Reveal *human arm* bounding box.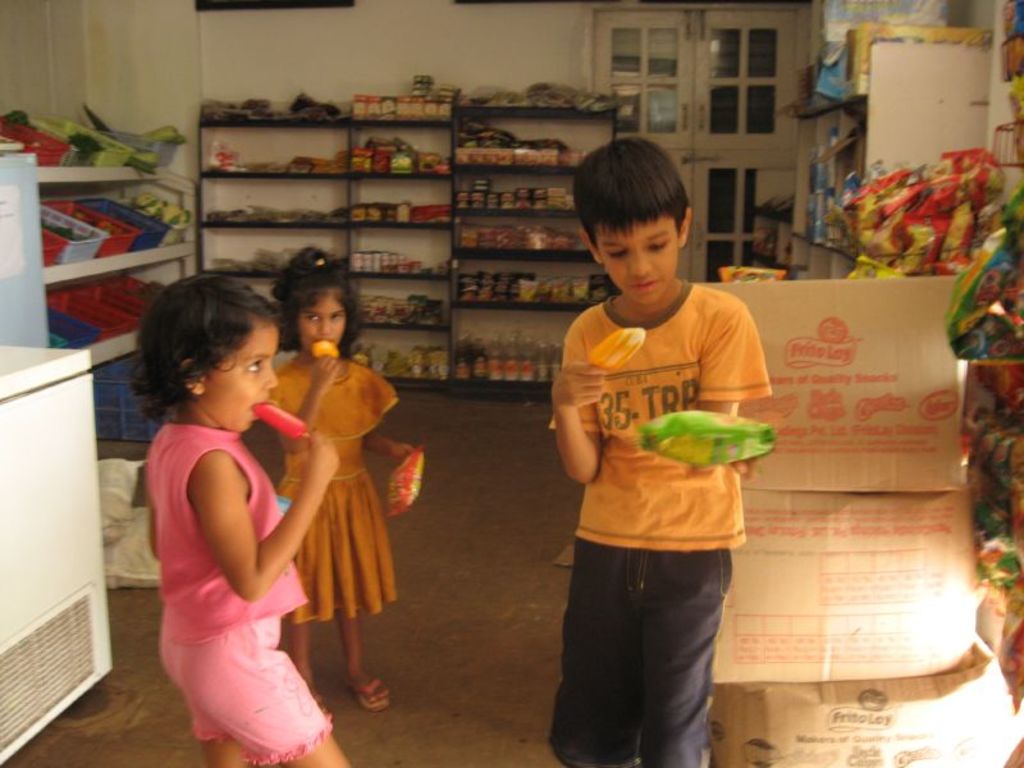
Revealed: [left=356, top=433, right=416, bottom=462].
